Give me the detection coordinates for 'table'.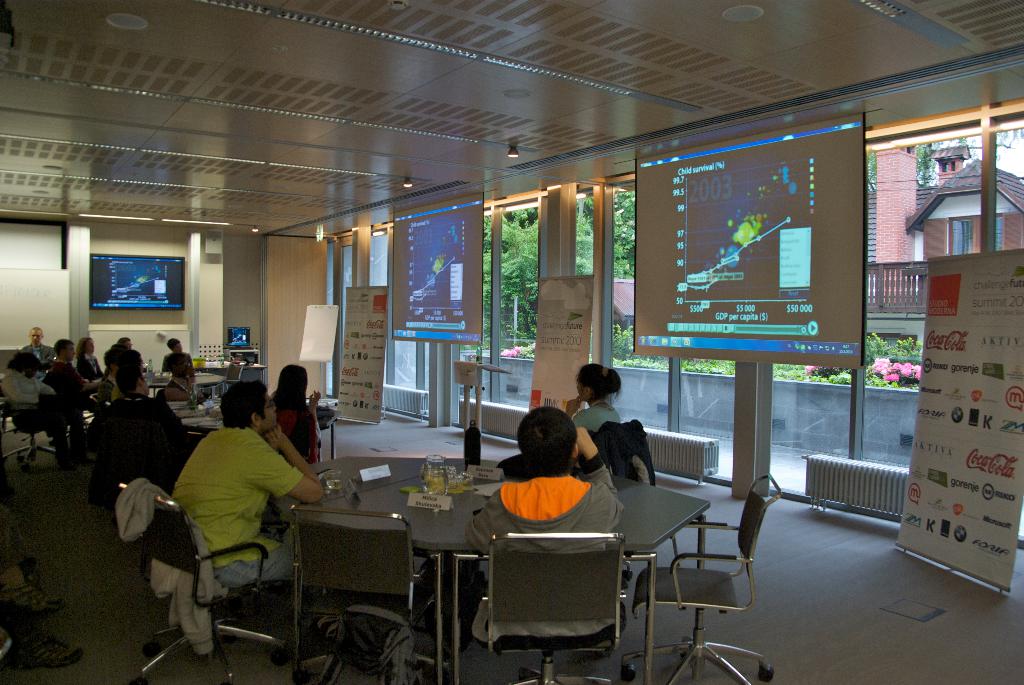
x1=147, y1=370, x2=225, y2=404.
